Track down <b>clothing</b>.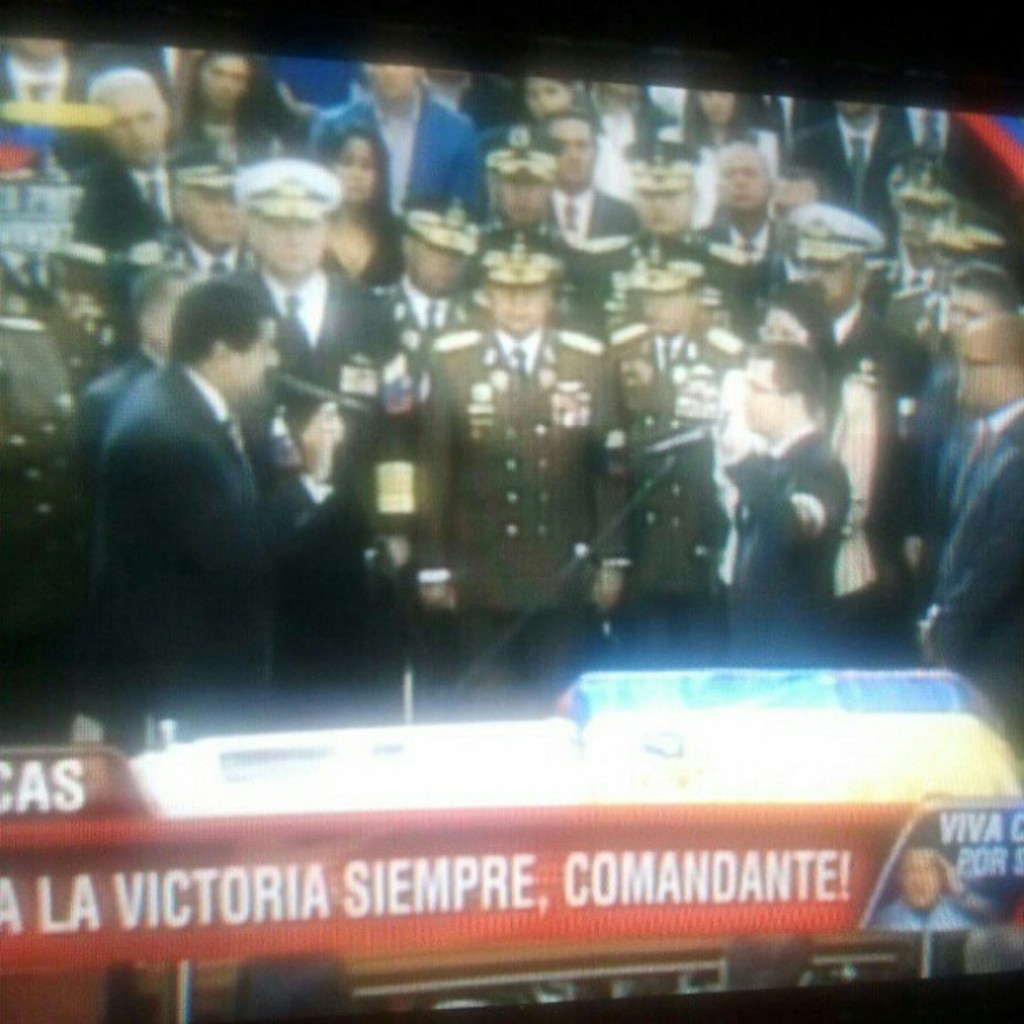
Tracked to box=[87, 350, 284, 718].
